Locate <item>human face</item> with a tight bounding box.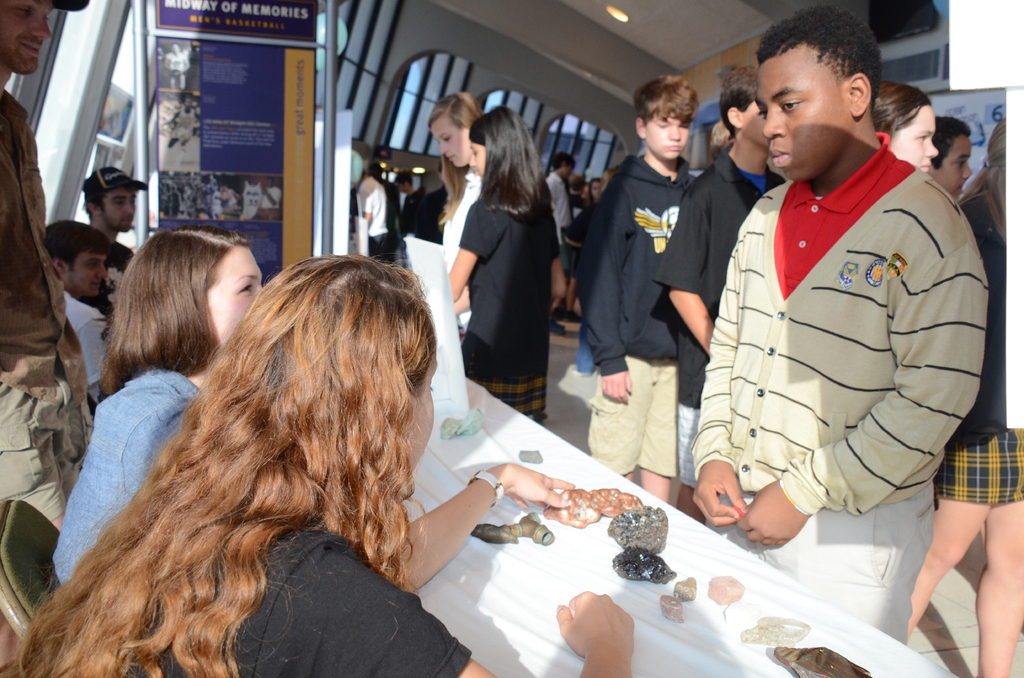
[left=67, top=254, right=110, bottom=296].
